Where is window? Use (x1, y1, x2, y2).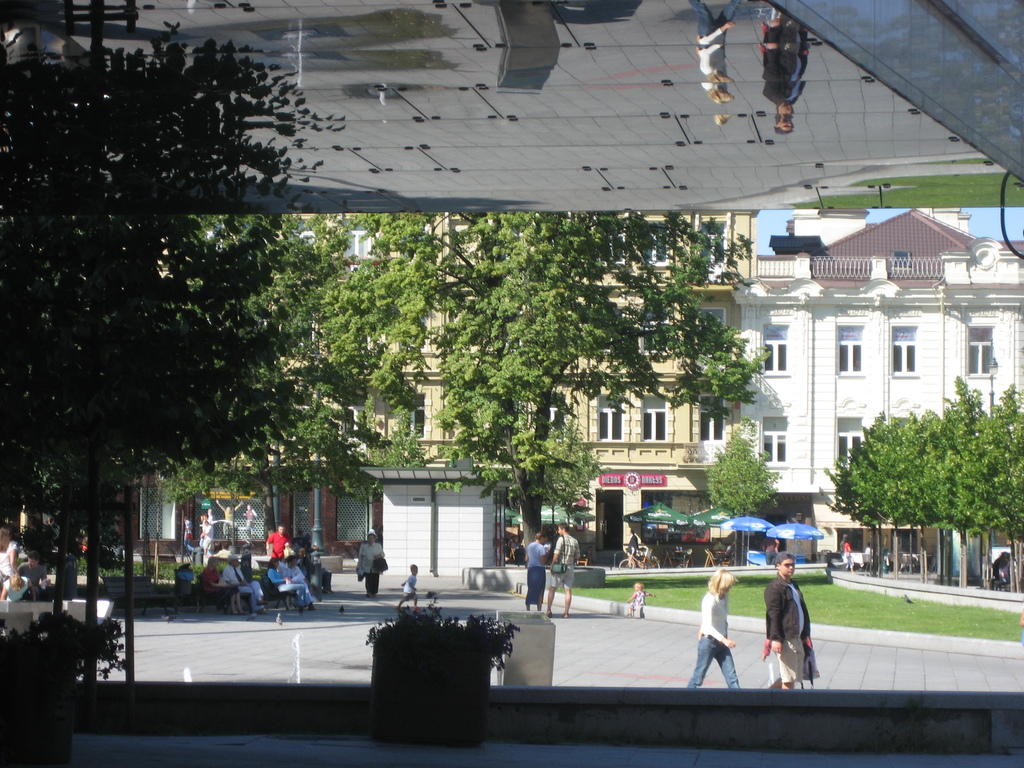
(749, 415, 797, 466).
